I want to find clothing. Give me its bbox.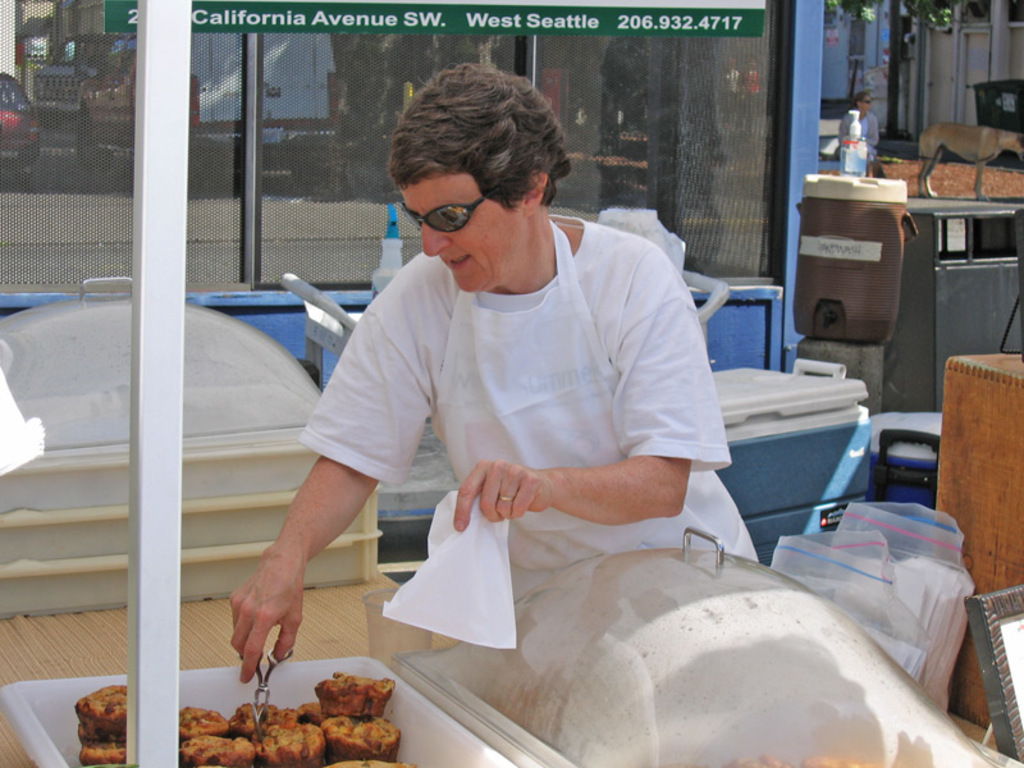
(left=832, top=110, right=881, bottom=157).
